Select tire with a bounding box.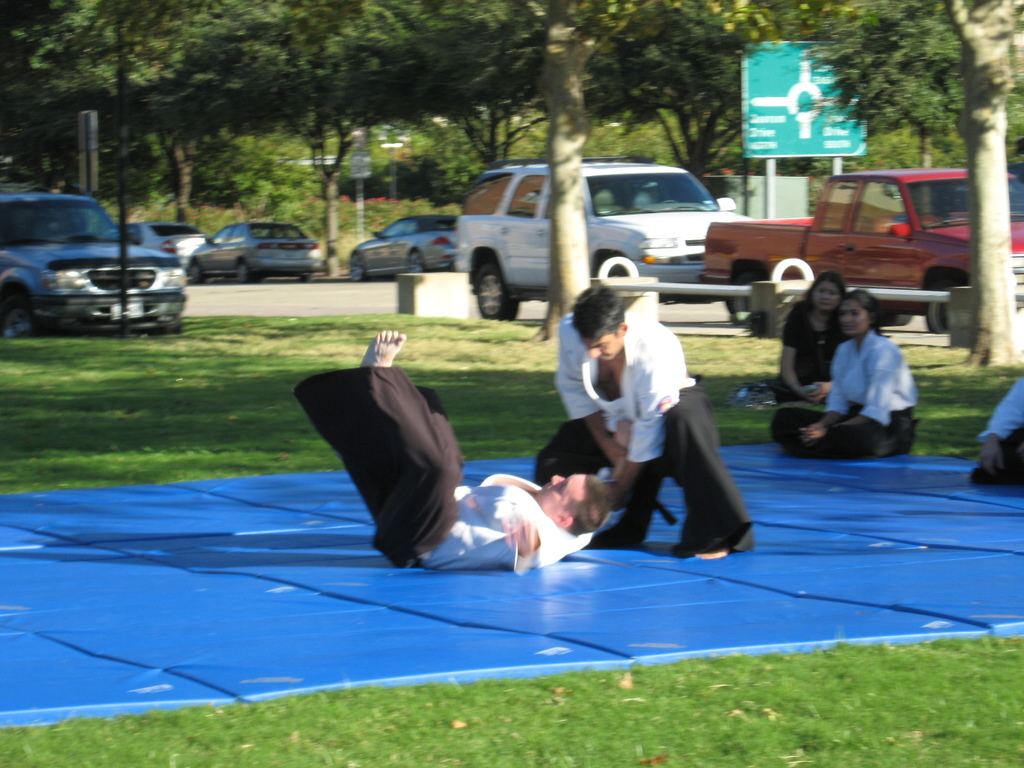
238 258 252 283.
